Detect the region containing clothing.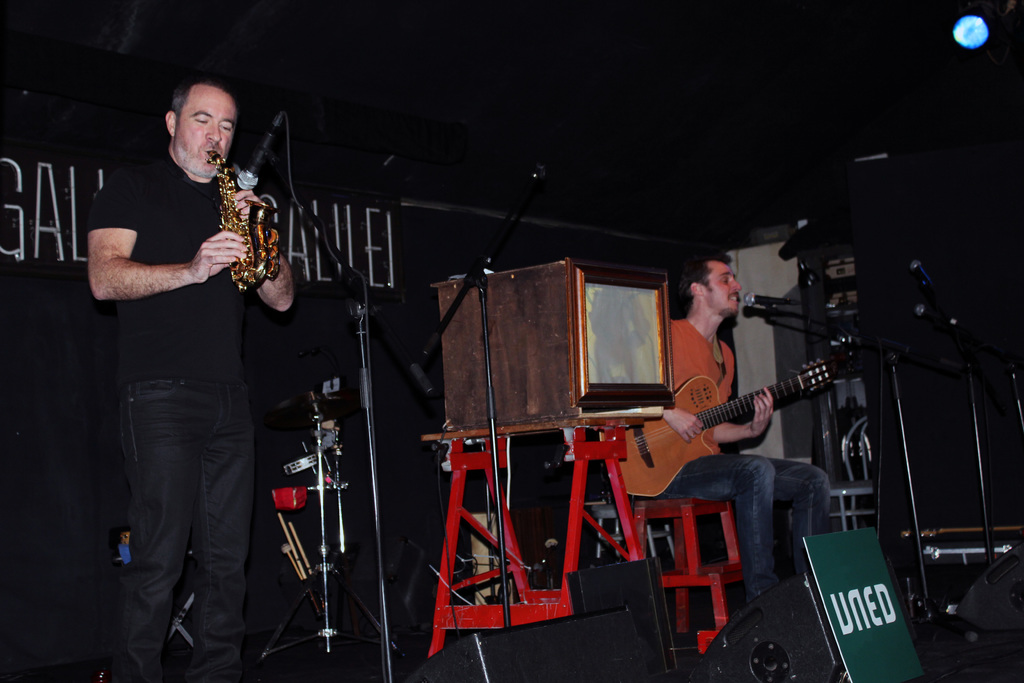
region(88, 92, 284, 657).
